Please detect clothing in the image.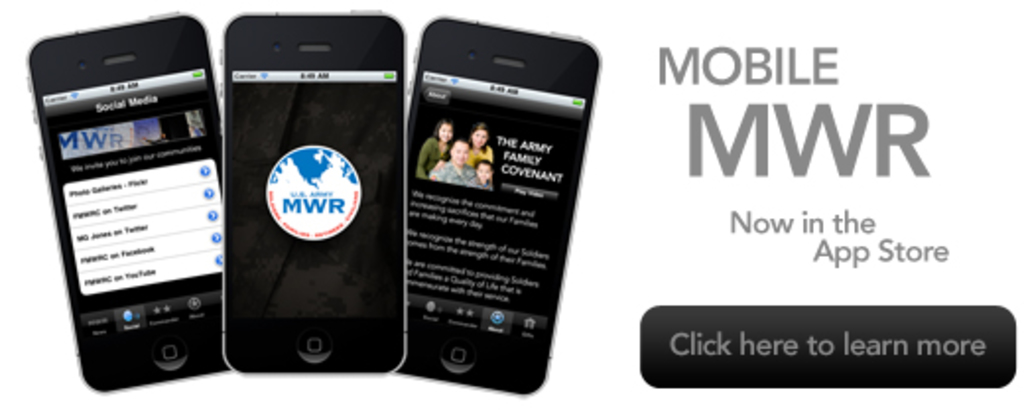
locate(433, 162, 479, 183).
